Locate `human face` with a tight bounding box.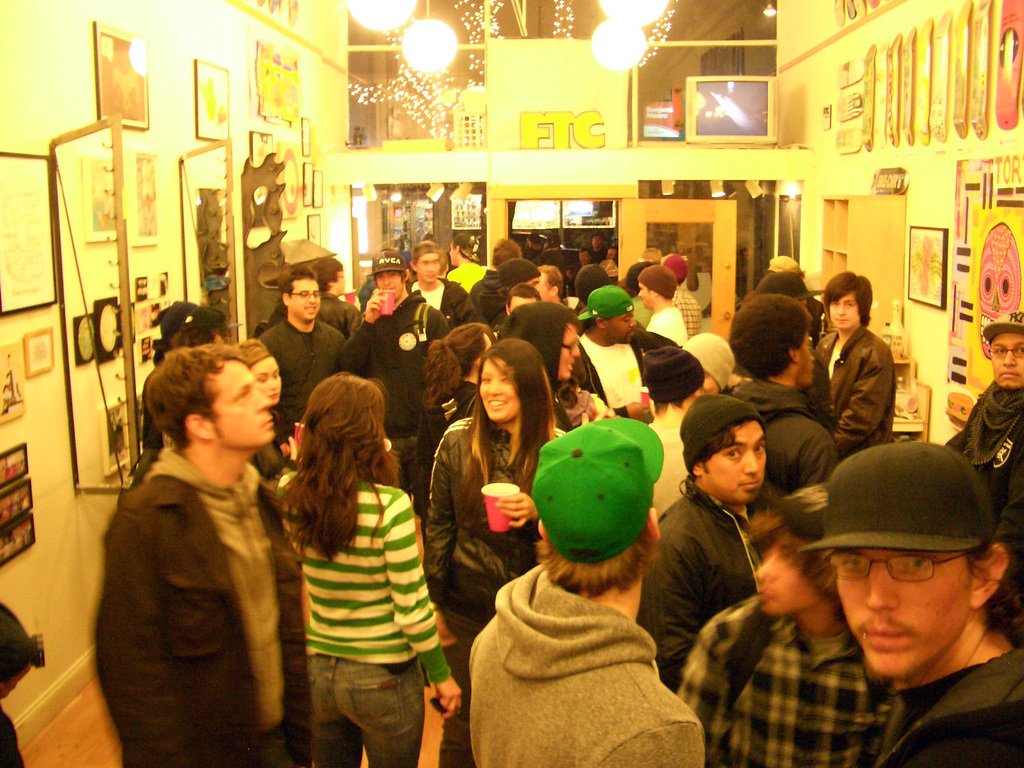
select_region(990, 331, 1023, 388).
